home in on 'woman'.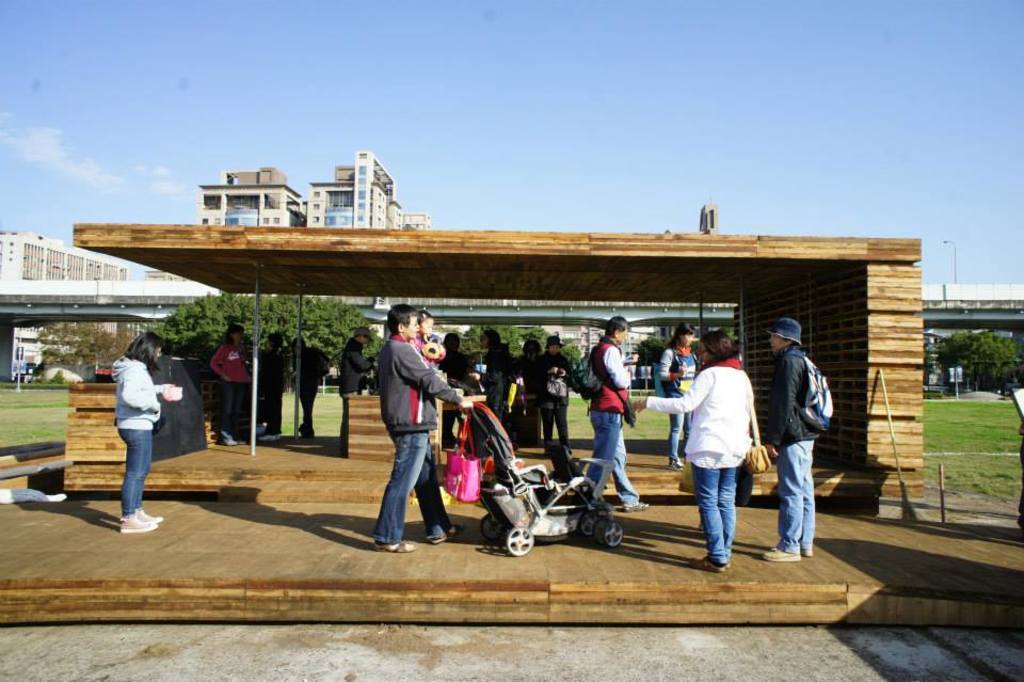
Homed in at 437 332 475 454.
